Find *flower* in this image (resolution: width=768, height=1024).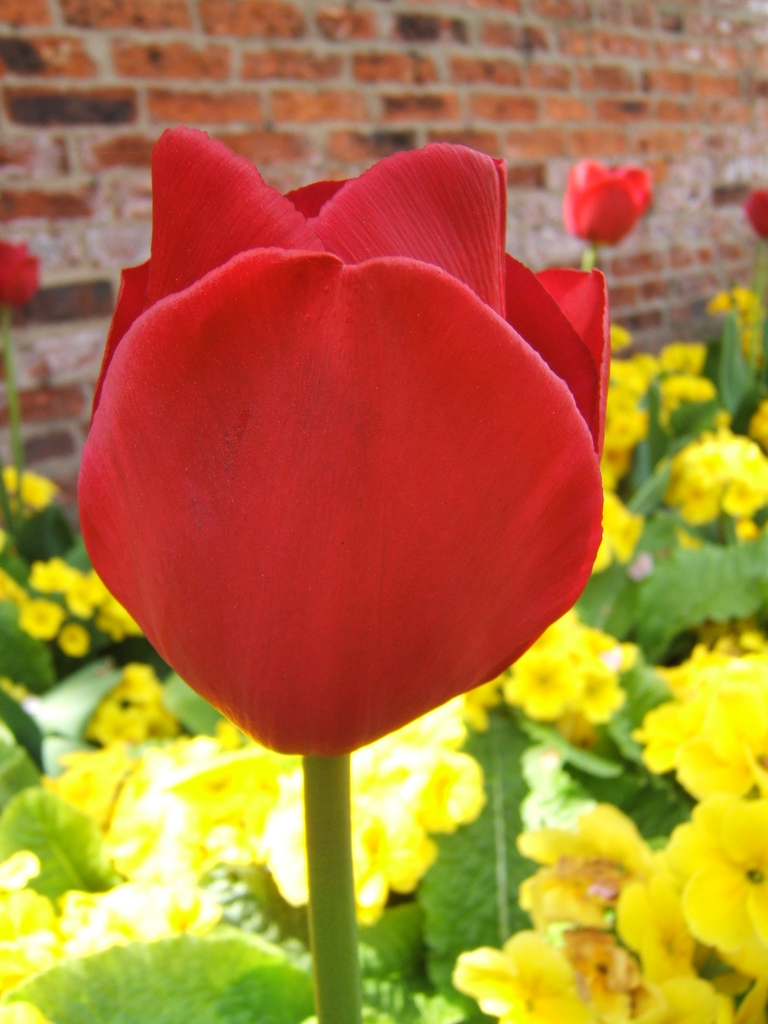
rect(554, 155, 655, 251).
